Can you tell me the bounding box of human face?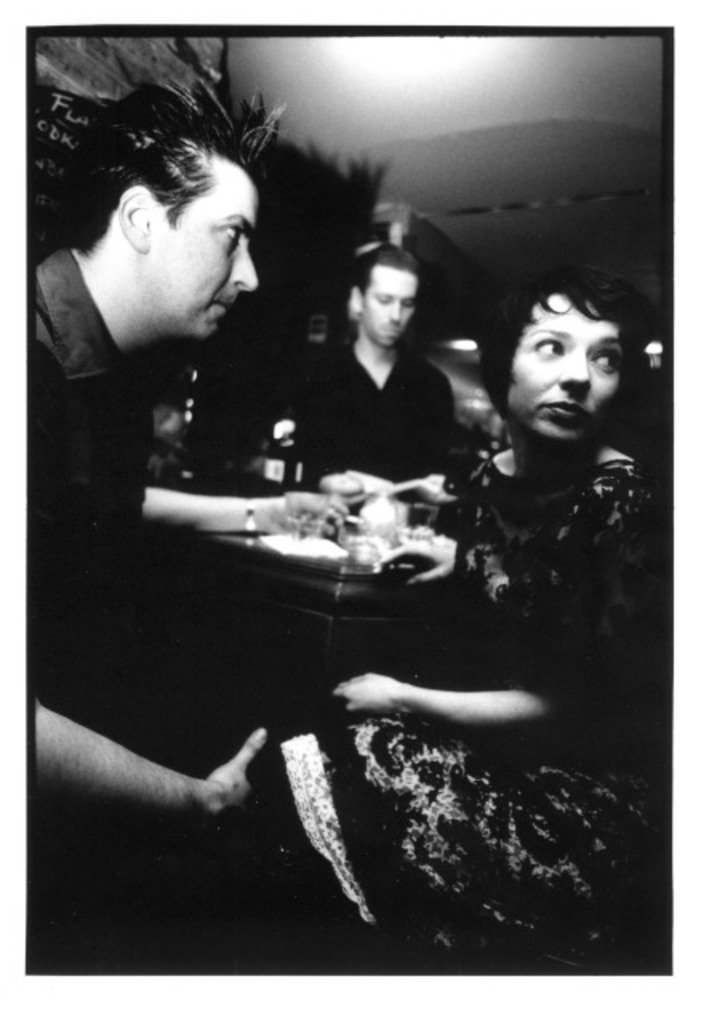
x1=501 y1=299 x2=624 y2=438.
